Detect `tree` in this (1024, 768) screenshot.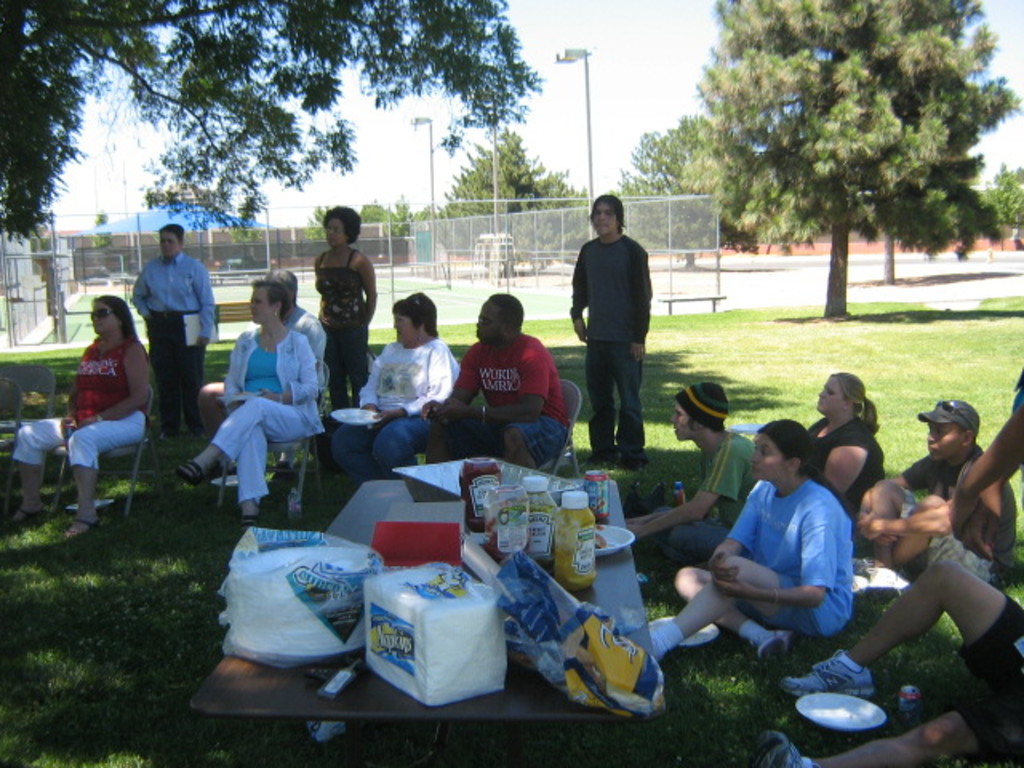
Detection: region(2, 3, 554, 246).
